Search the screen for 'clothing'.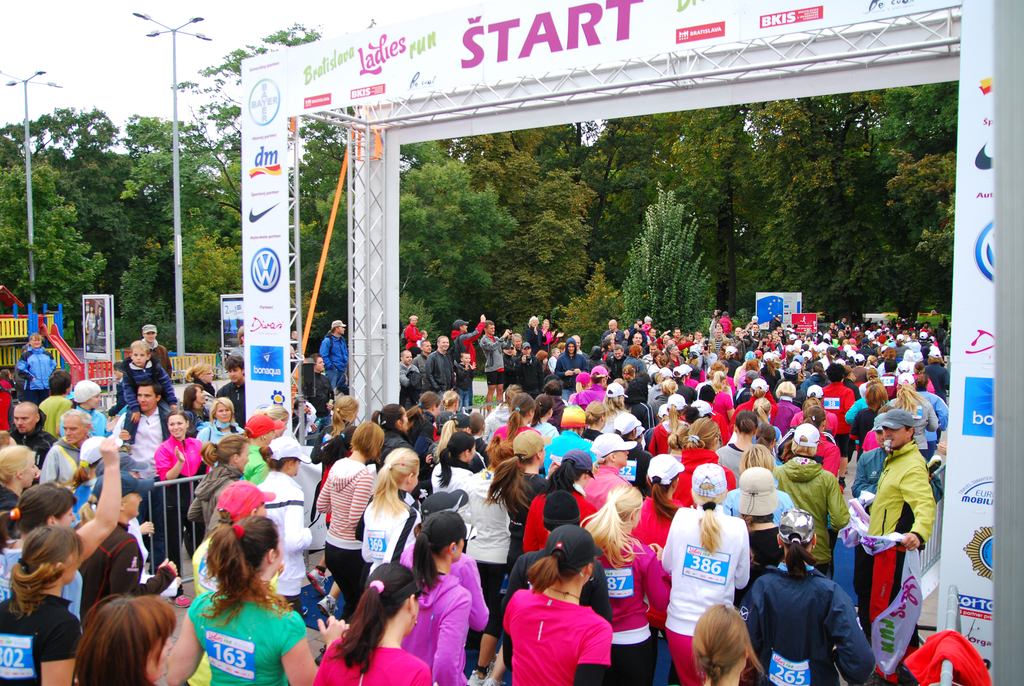
Found at (left=531, top=411, right=563, bottom=457).
